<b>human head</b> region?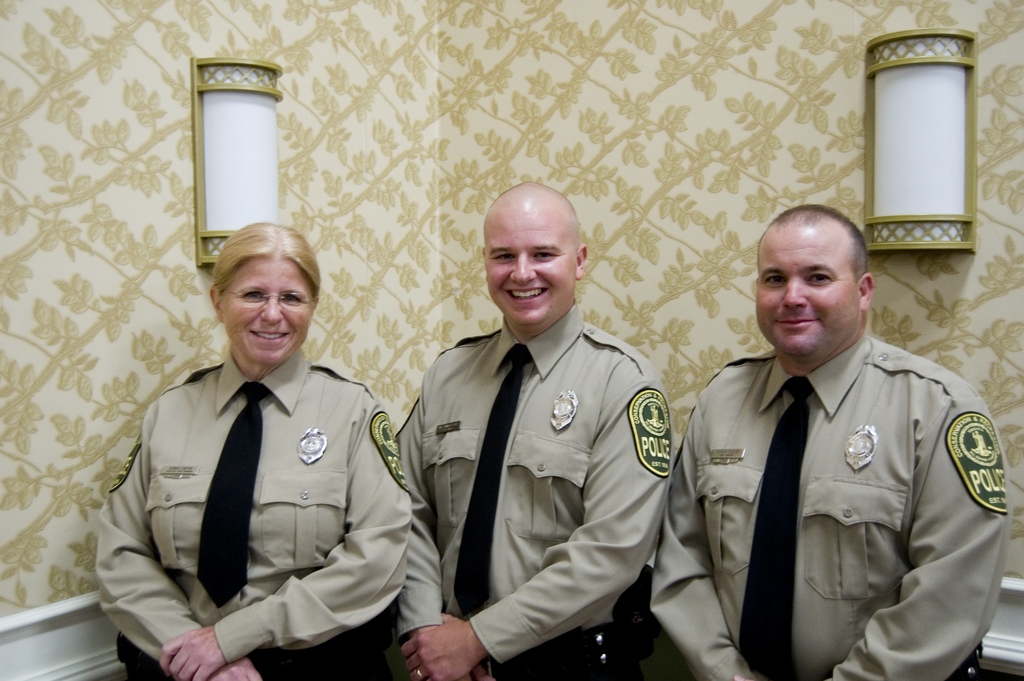
(756, 201, 885, 356)
